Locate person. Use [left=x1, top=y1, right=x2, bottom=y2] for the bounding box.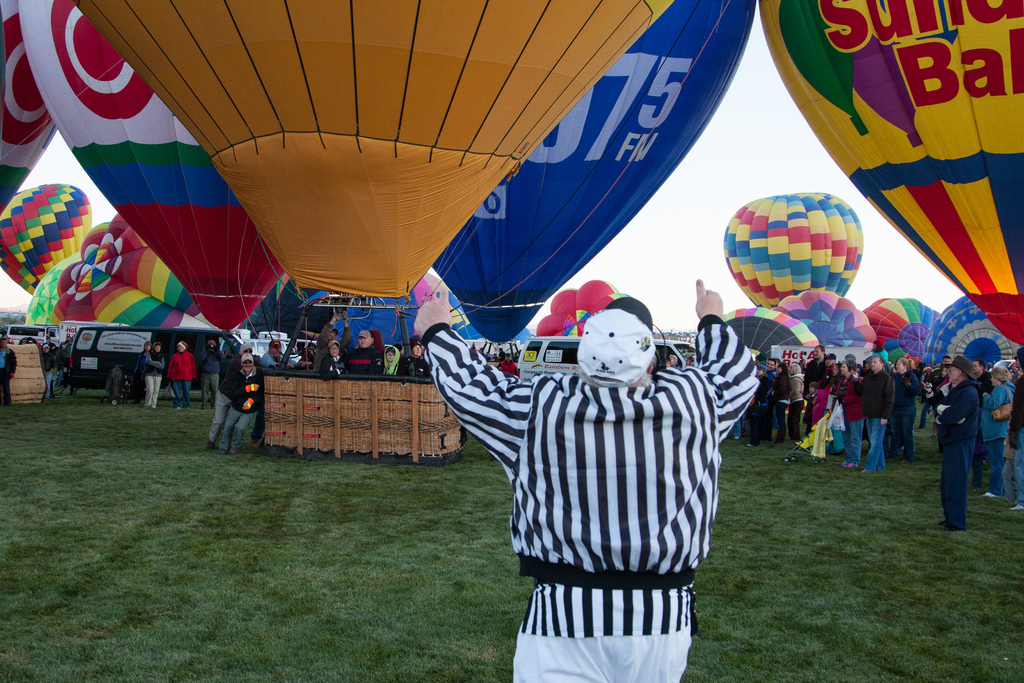
[left=198, top=338, right=227, bottom=406].
